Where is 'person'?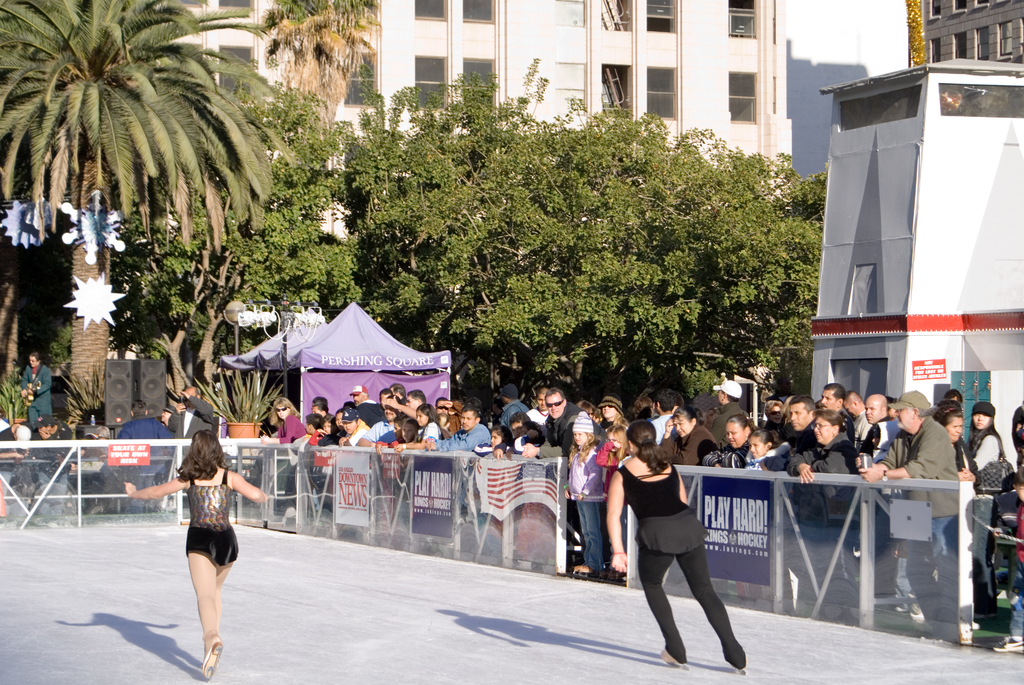
pyautogui.locateOnScreen(747, 438, 788, 467).
